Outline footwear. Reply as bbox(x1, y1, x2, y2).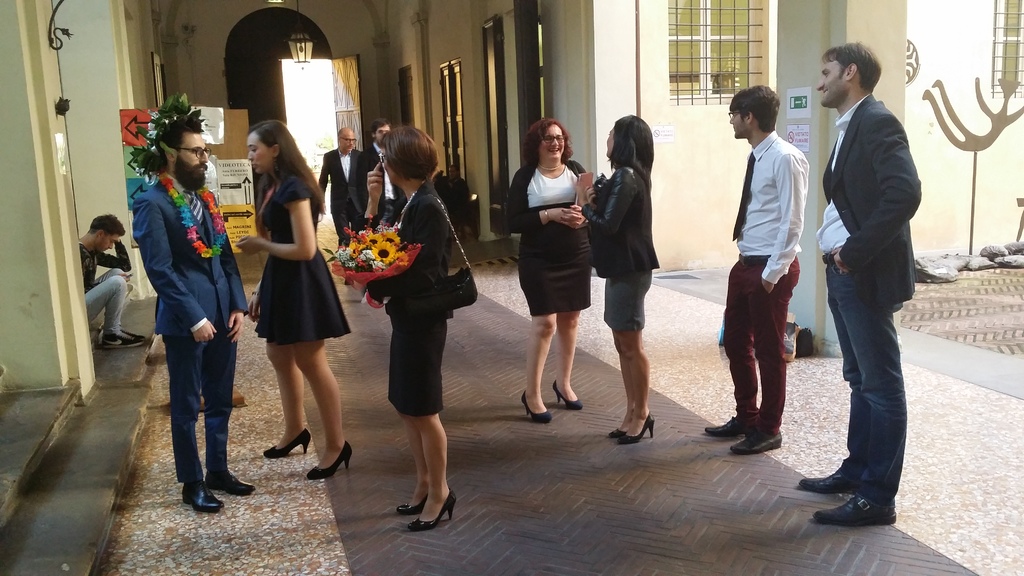
bbox(183, 479, 227, 513).
